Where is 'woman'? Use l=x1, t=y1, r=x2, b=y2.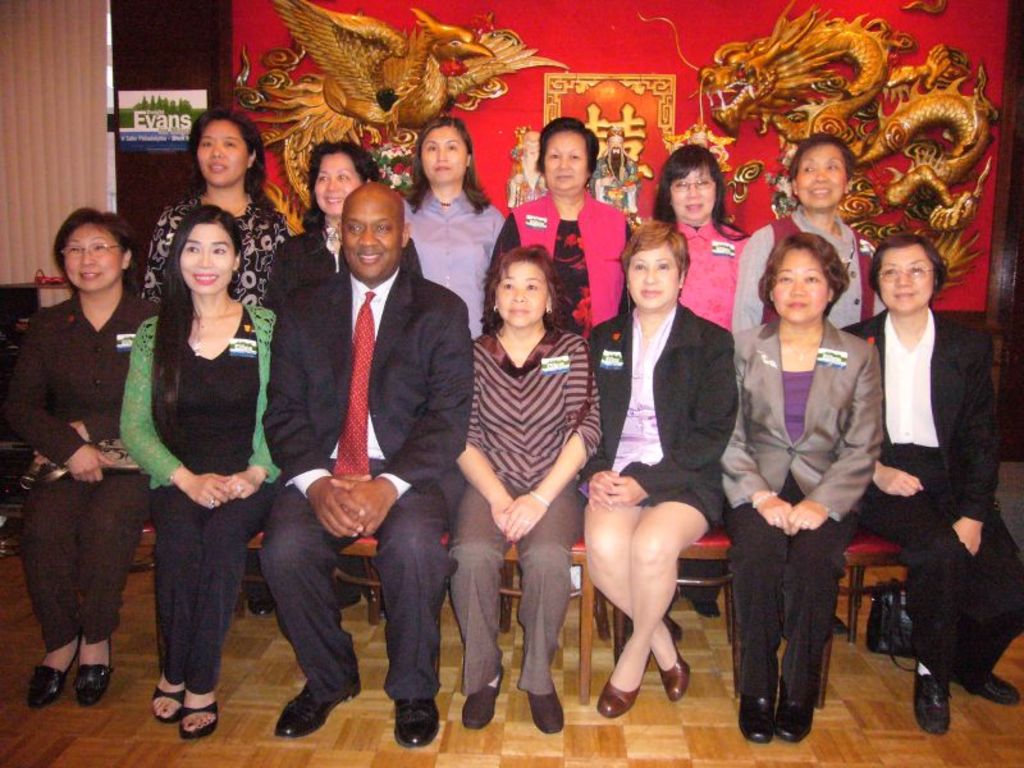
l=120, t=201, r=276, b=735.
